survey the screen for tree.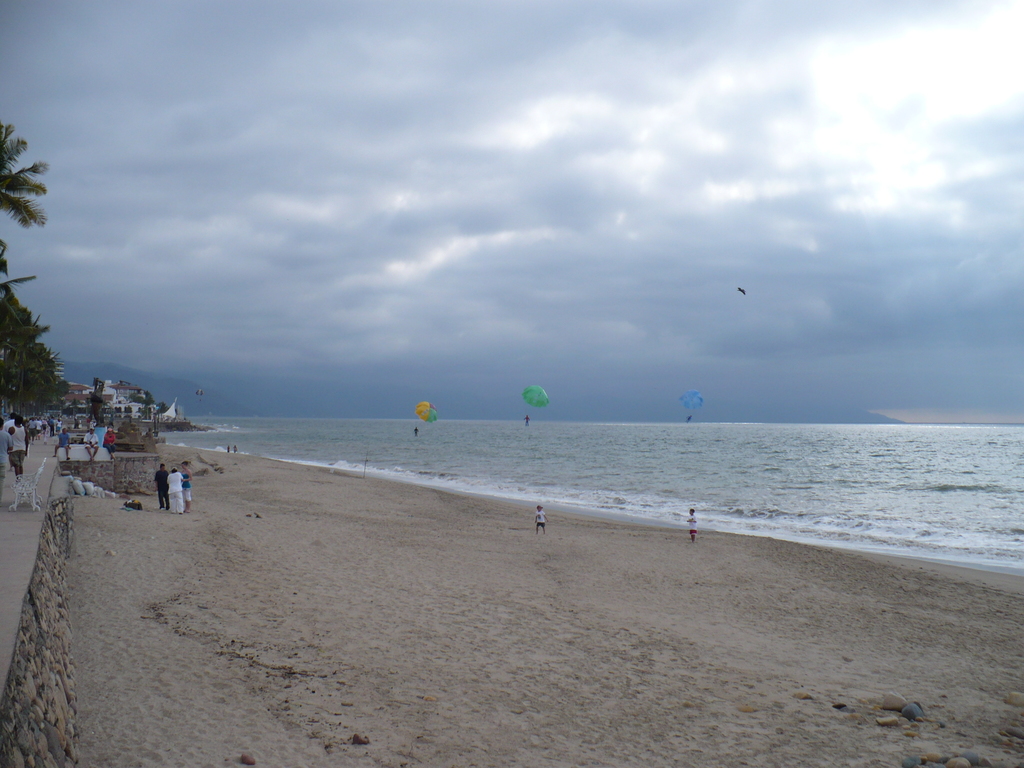
Survey found: <box>0,243,43,373</box>.
